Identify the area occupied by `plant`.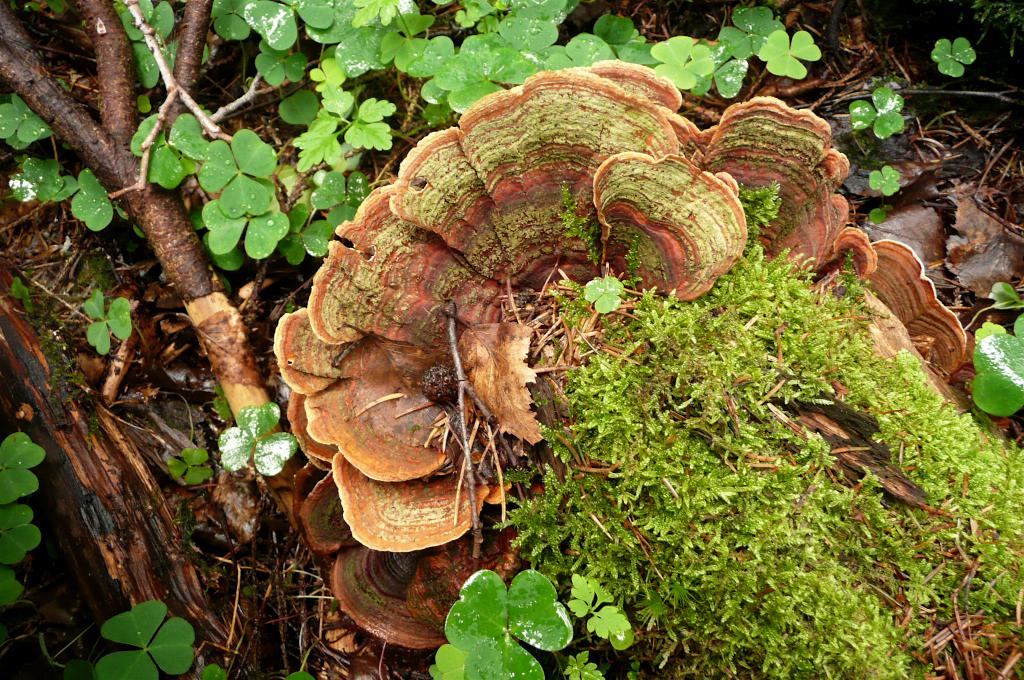
Area: [left=867, top=168, right=902, bottom=190].
